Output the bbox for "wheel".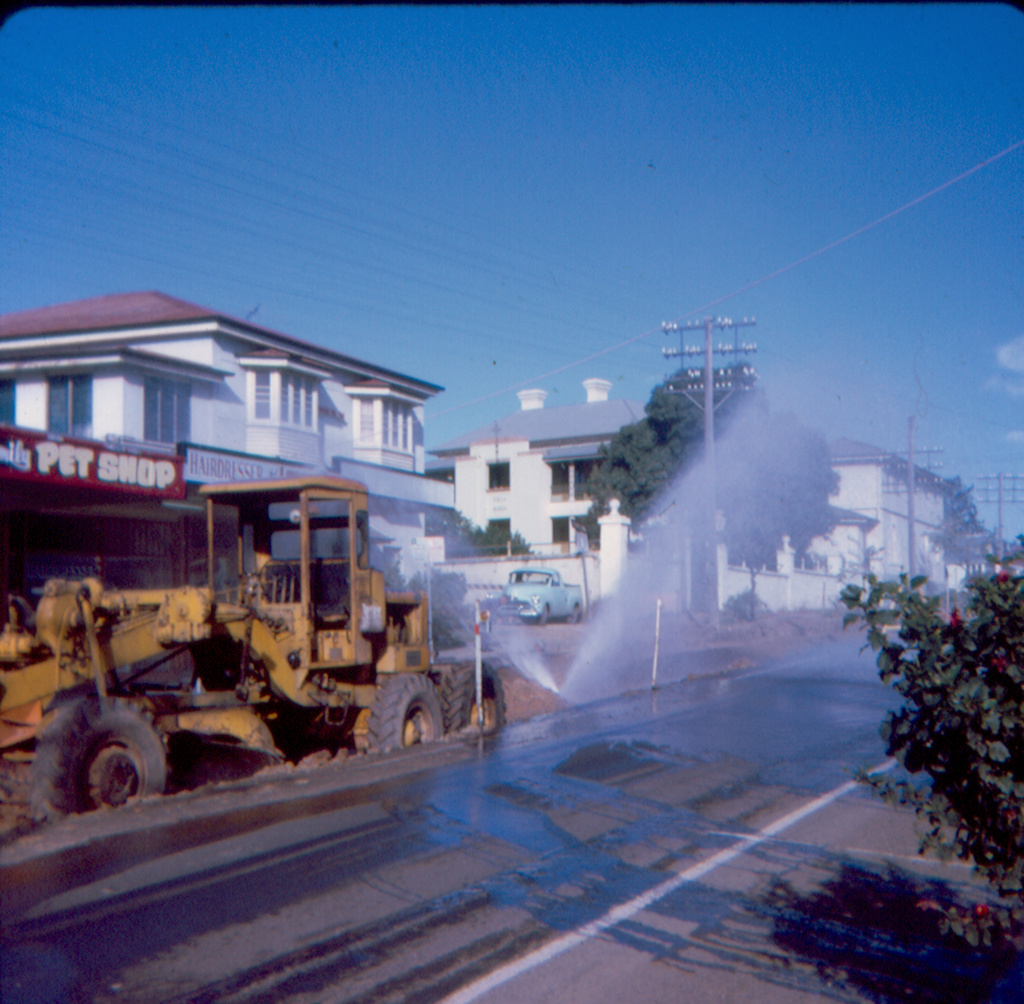
540:604:547:623.
